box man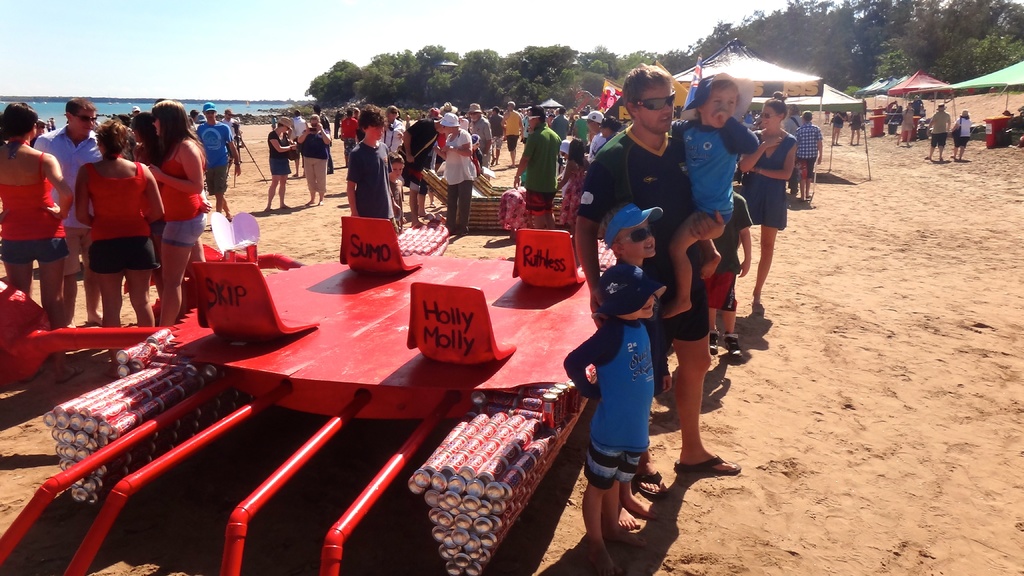
195/99/241/223
